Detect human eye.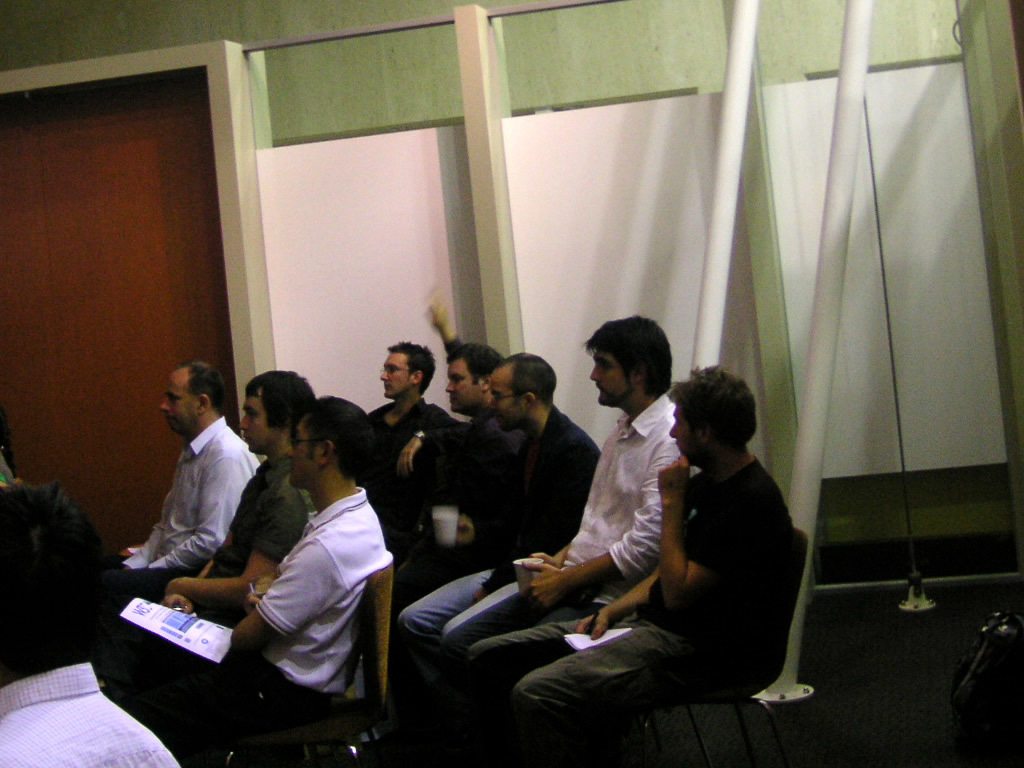
Detected at {"x1": 493, "y1": 392, "x2": 501, "y2": 403}.
